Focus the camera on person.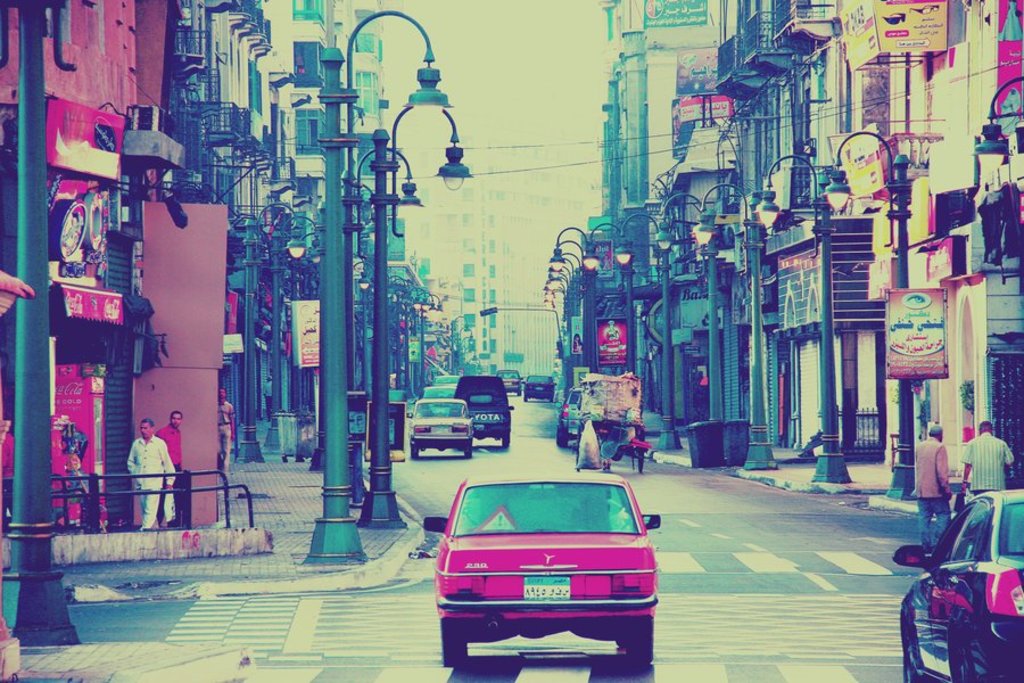
Focus region: {"left": 216, "top": 381, "right": 241, "bottom": 484}.
